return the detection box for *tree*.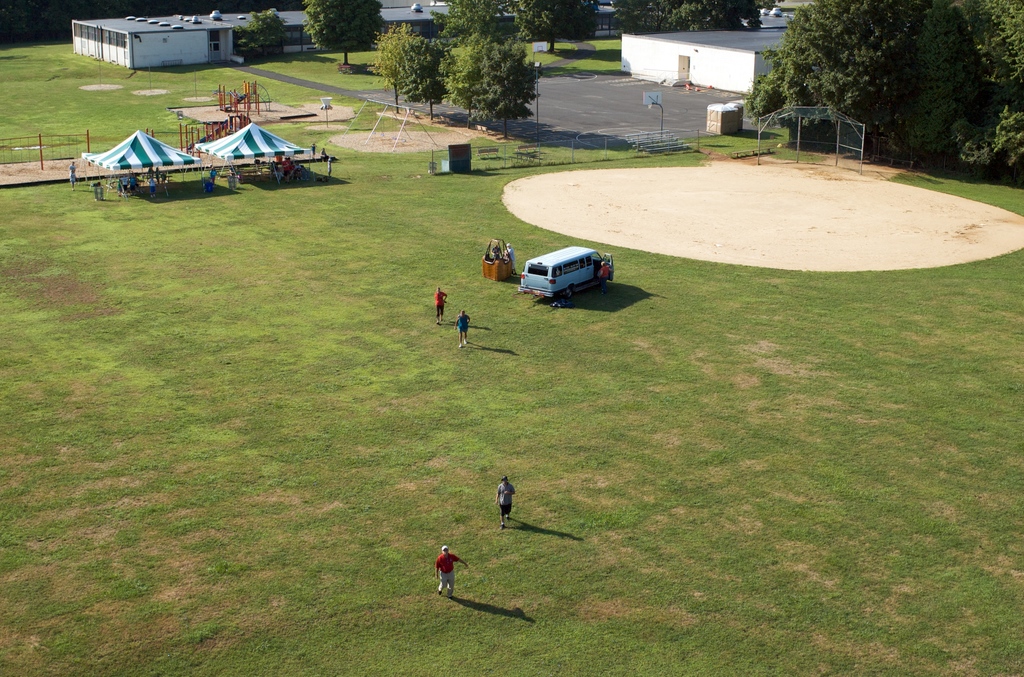
bbox=[509, 0, 610, 58].
